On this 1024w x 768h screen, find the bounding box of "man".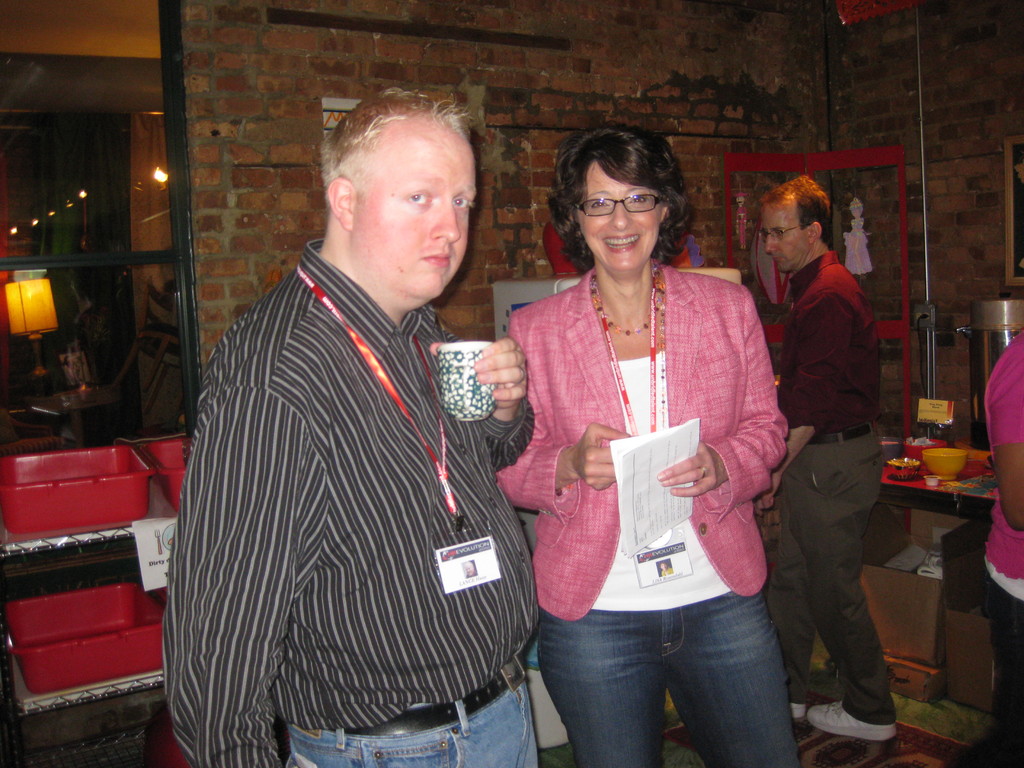
Bounding box: 758/181/898/738.
